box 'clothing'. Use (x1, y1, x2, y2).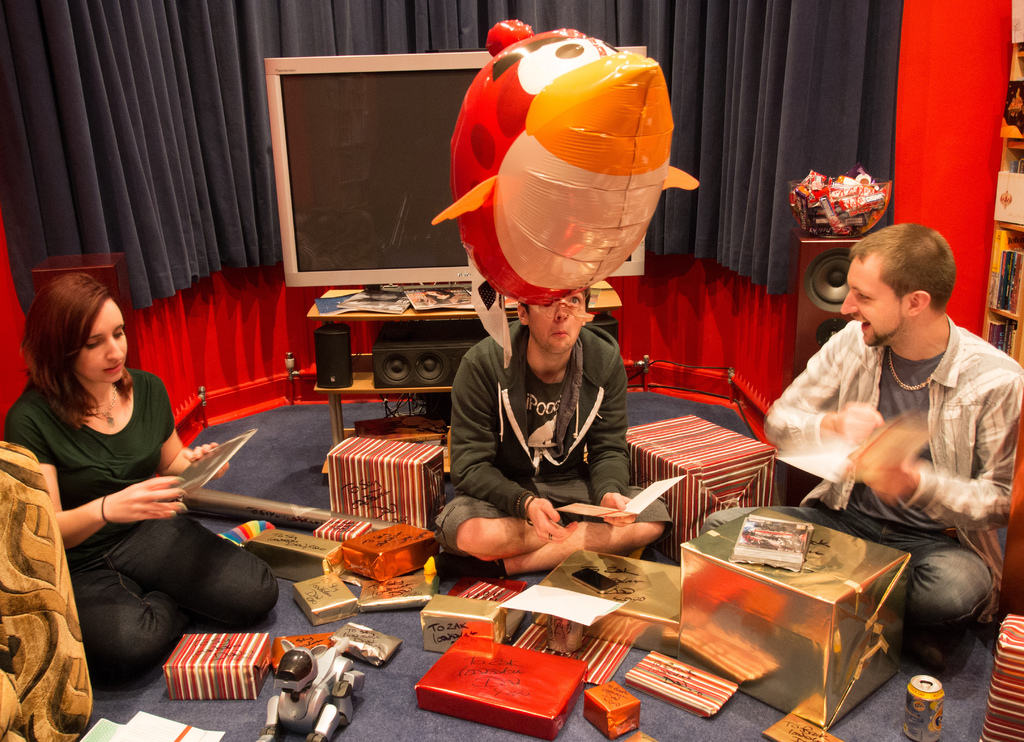
(436, 484, 671, 553).
